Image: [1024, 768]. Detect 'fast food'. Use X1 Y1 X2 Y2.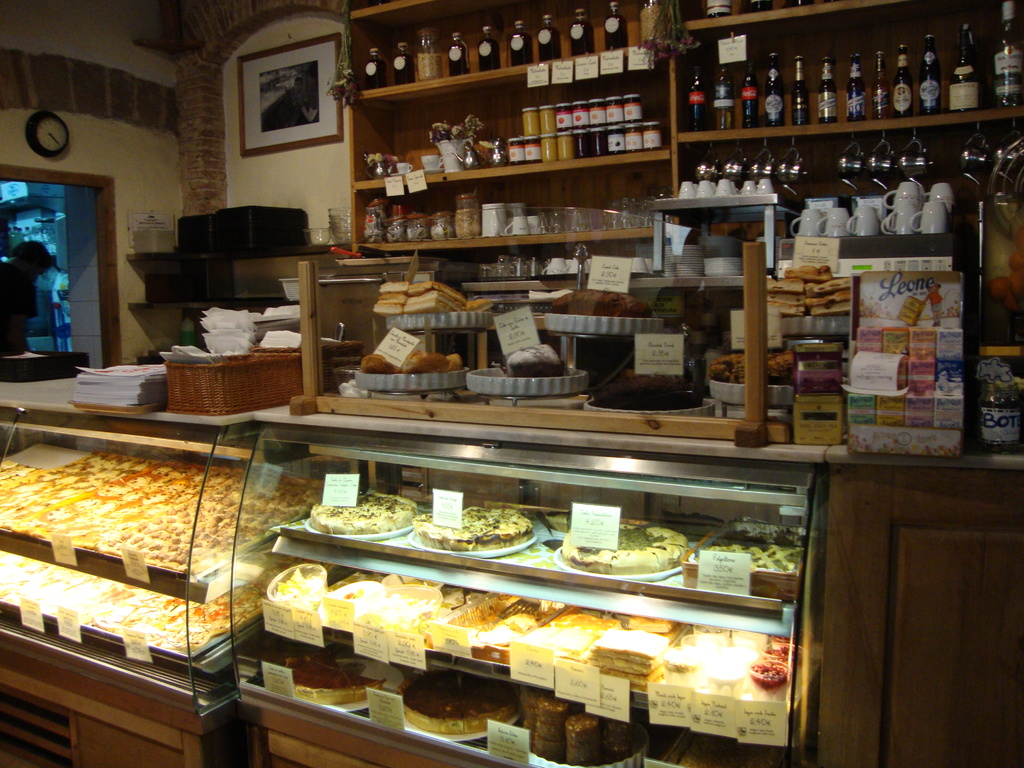
769 305 810 321.
